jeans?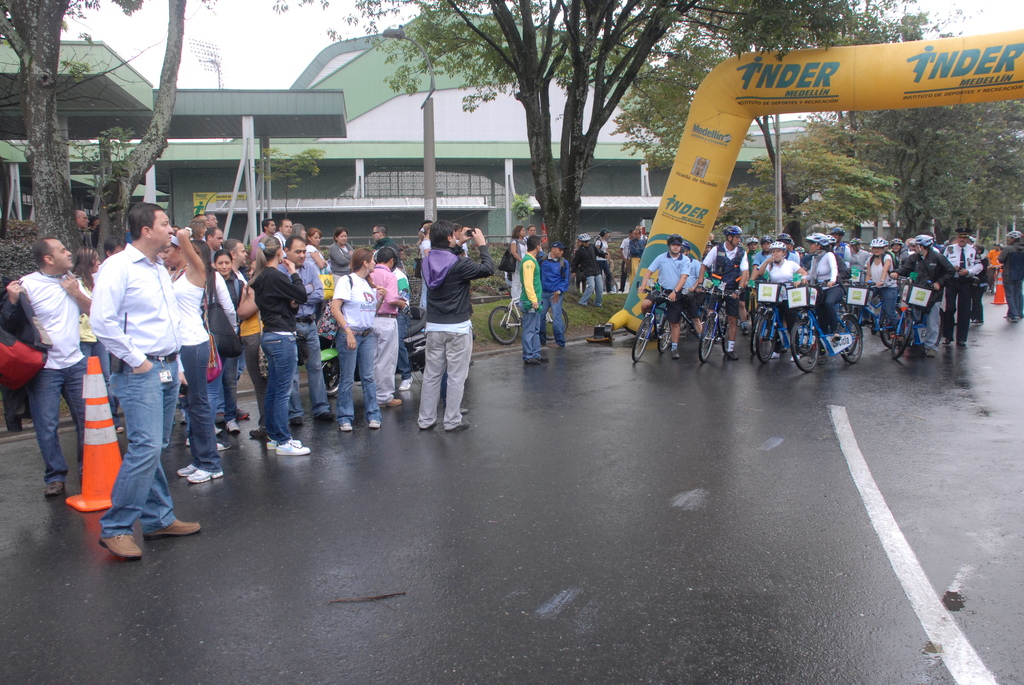
x1=537, y1=290, x2=563, y2=343
